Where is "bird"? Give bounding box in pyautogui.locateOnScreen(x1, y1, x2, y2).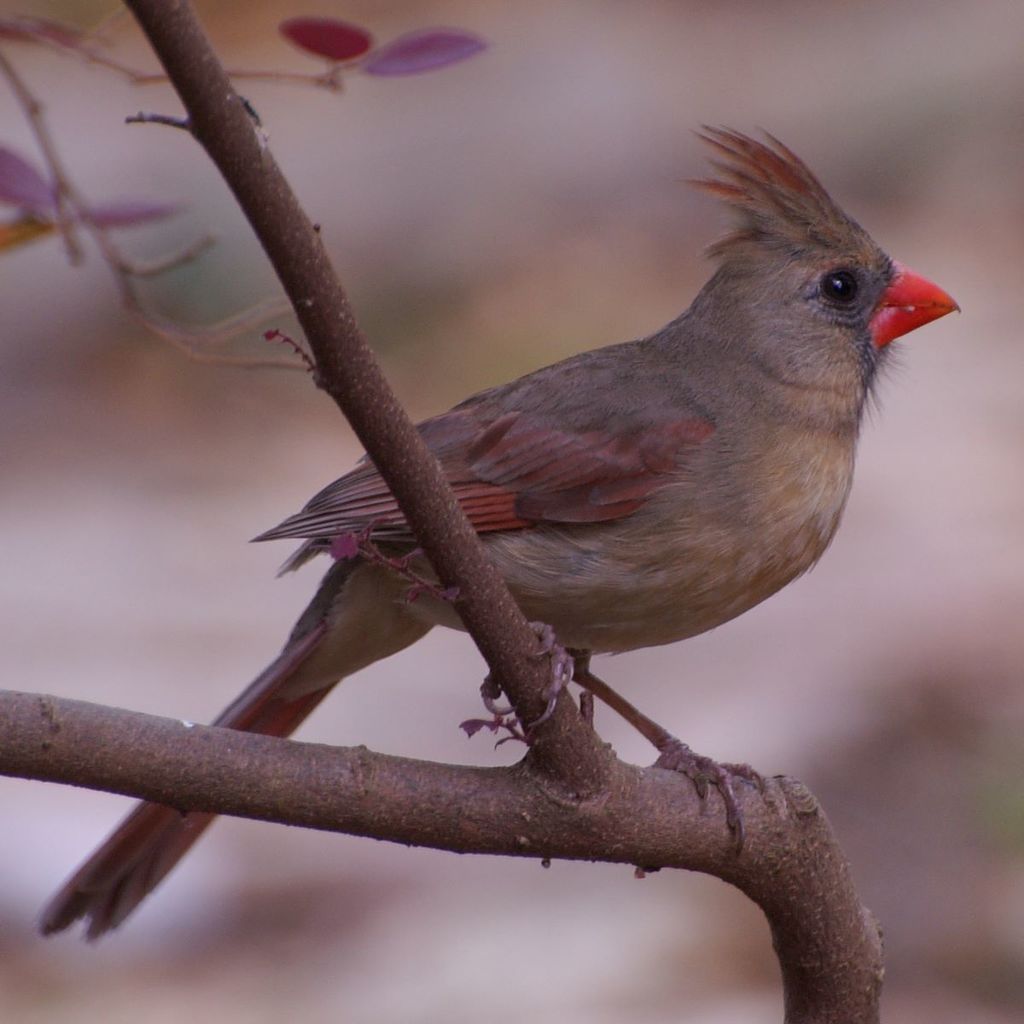
pyautogui.locateOnScreen(36, 118, 958, 945).
